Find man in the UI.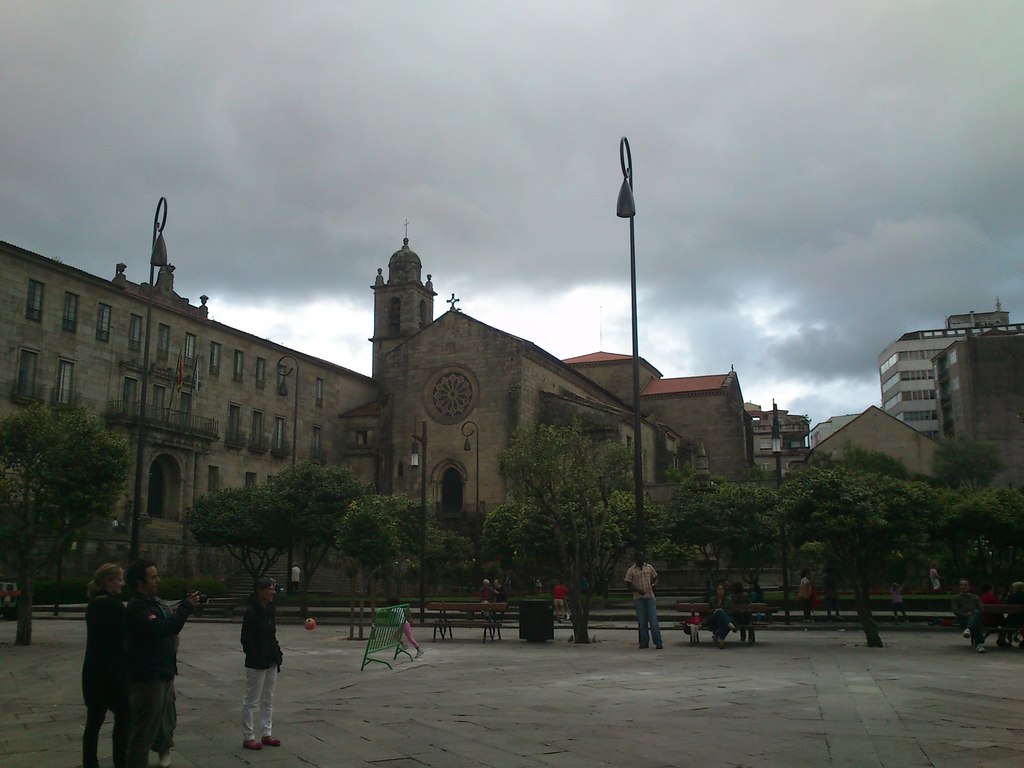
UI element at BBox(213, 586, 281, 742).
